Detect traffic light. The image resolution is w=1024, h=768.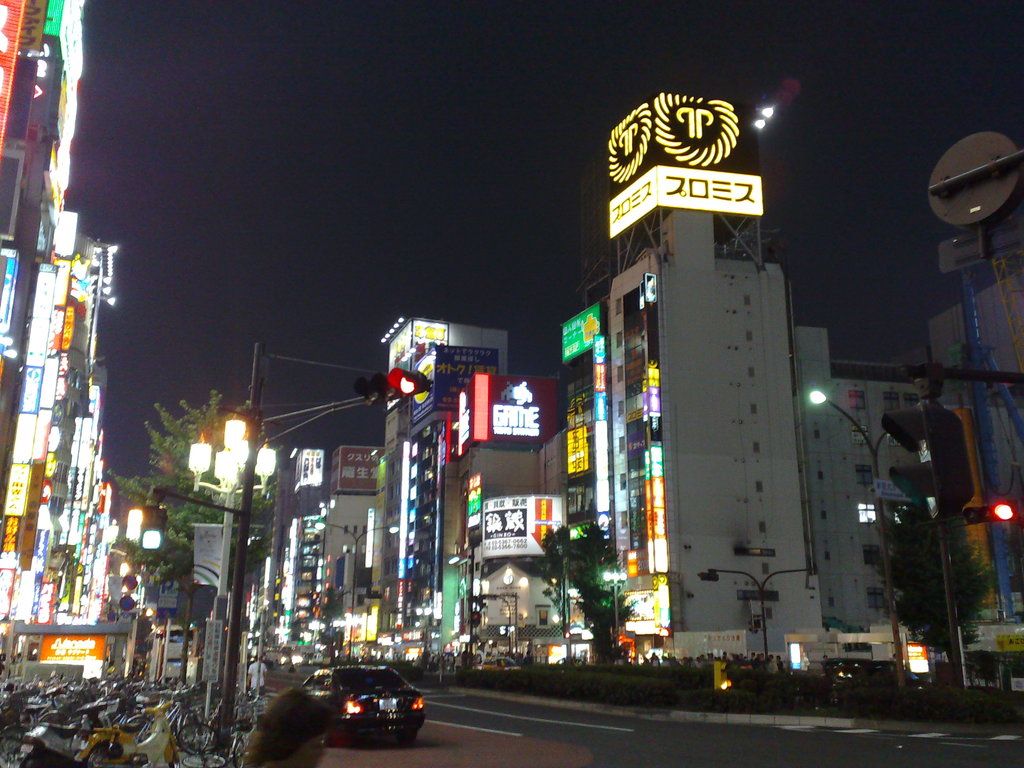
rect(961, 502, 1023, 523).
